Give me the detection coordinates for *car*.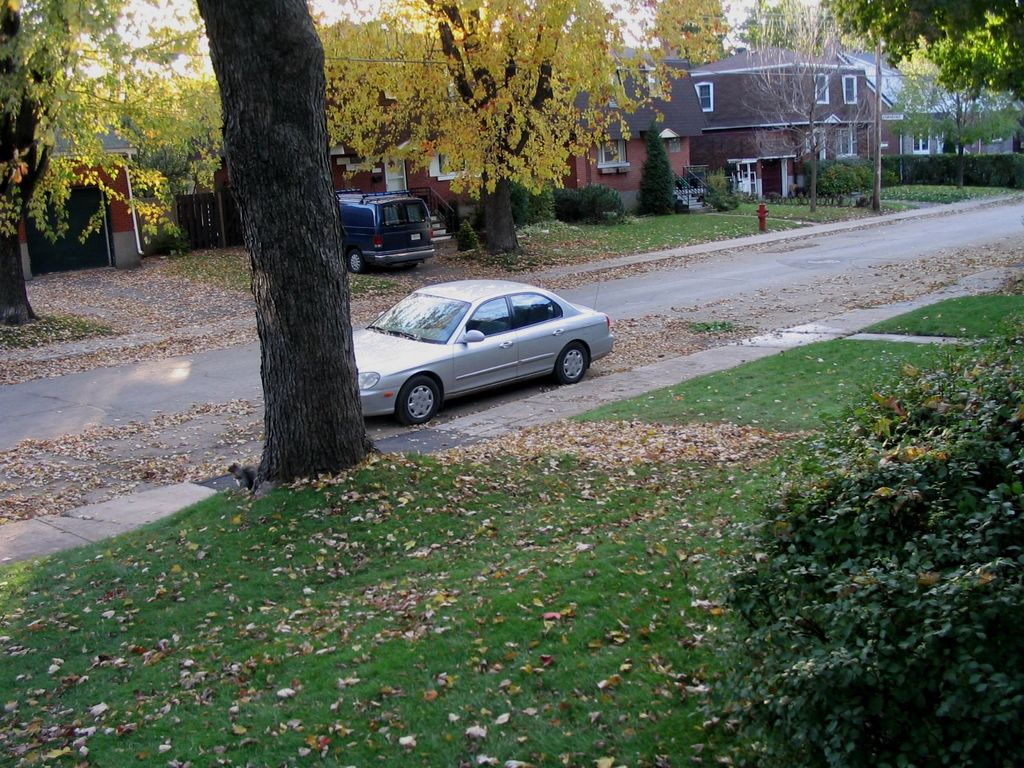
BBox(353, 276, 612, 423).
